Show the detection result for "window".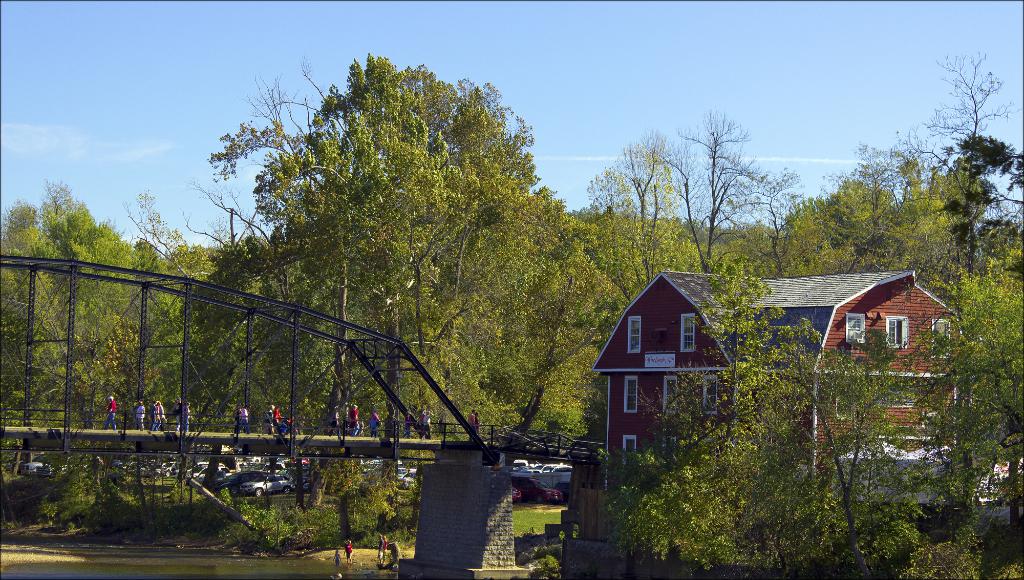
crop(846, 316, 867, 345).
